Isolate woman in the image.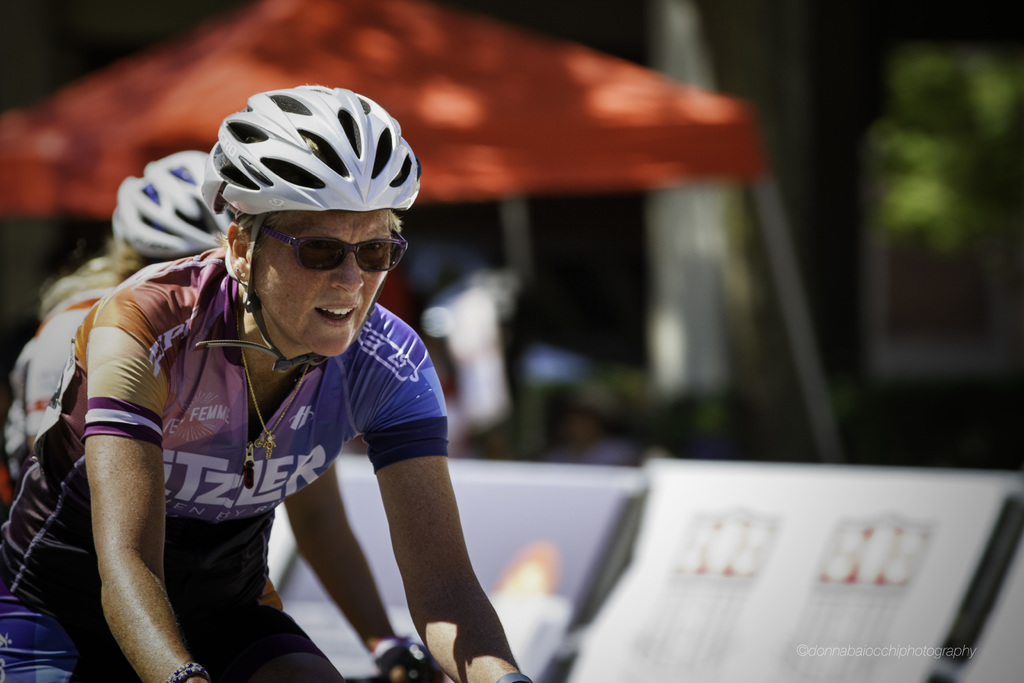
Isolated region: <region>42, 147, 447, 682</region>.
